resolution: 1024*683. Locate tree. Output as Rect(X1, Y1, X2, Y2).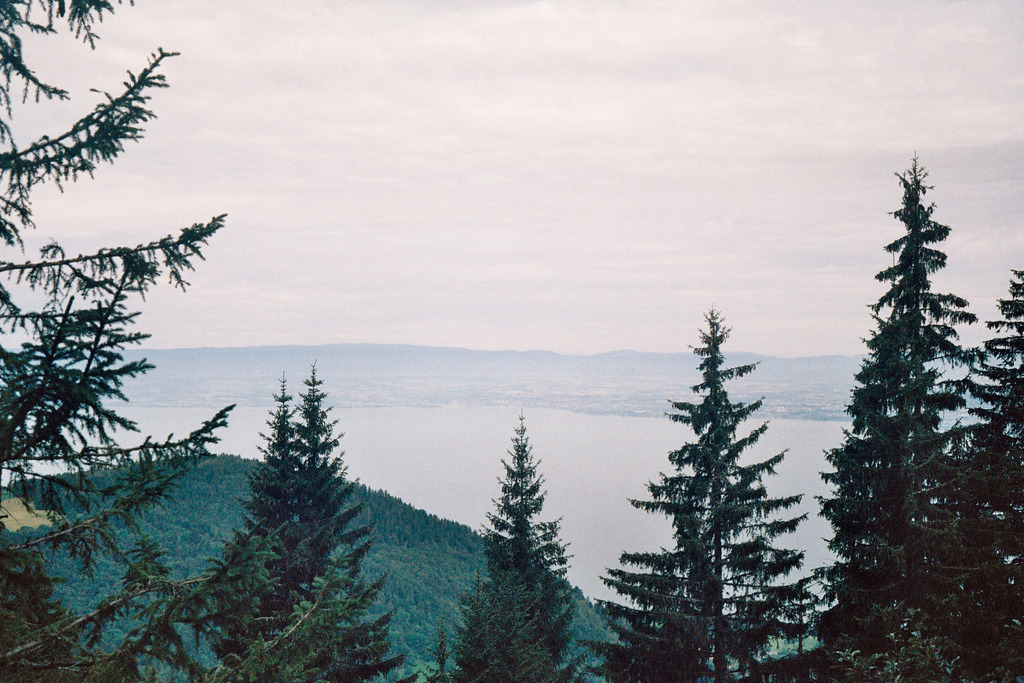
Rect(0, 0, 237, 682).
